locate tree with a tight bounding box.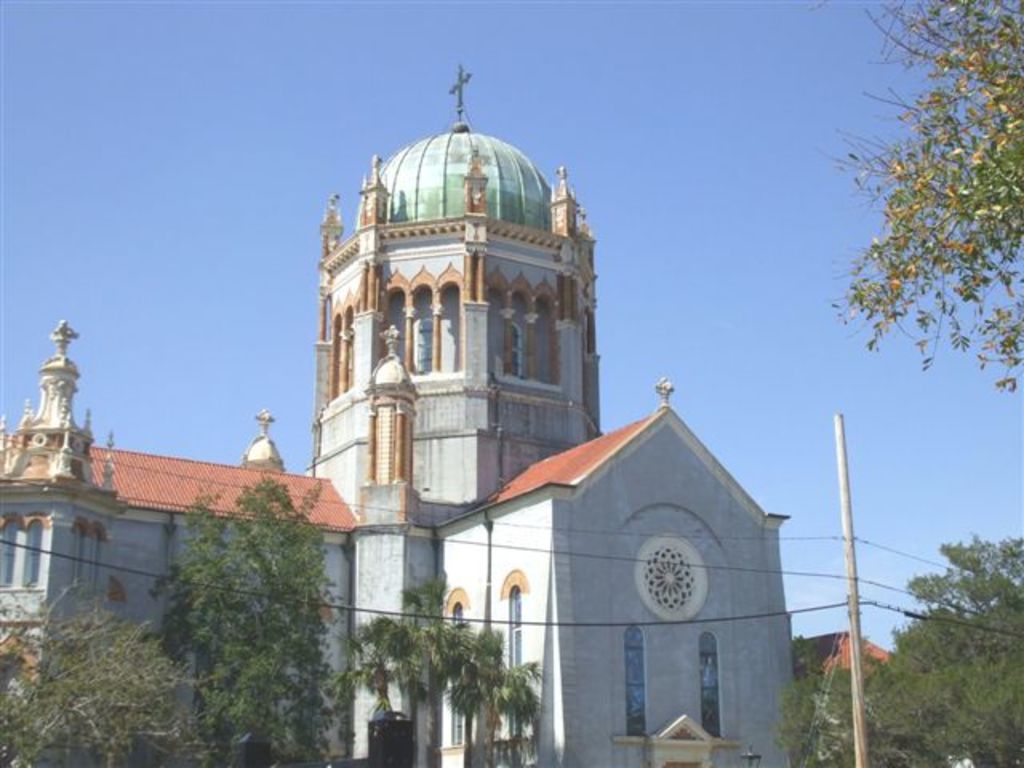
detection(0, 578, 208, 766).
